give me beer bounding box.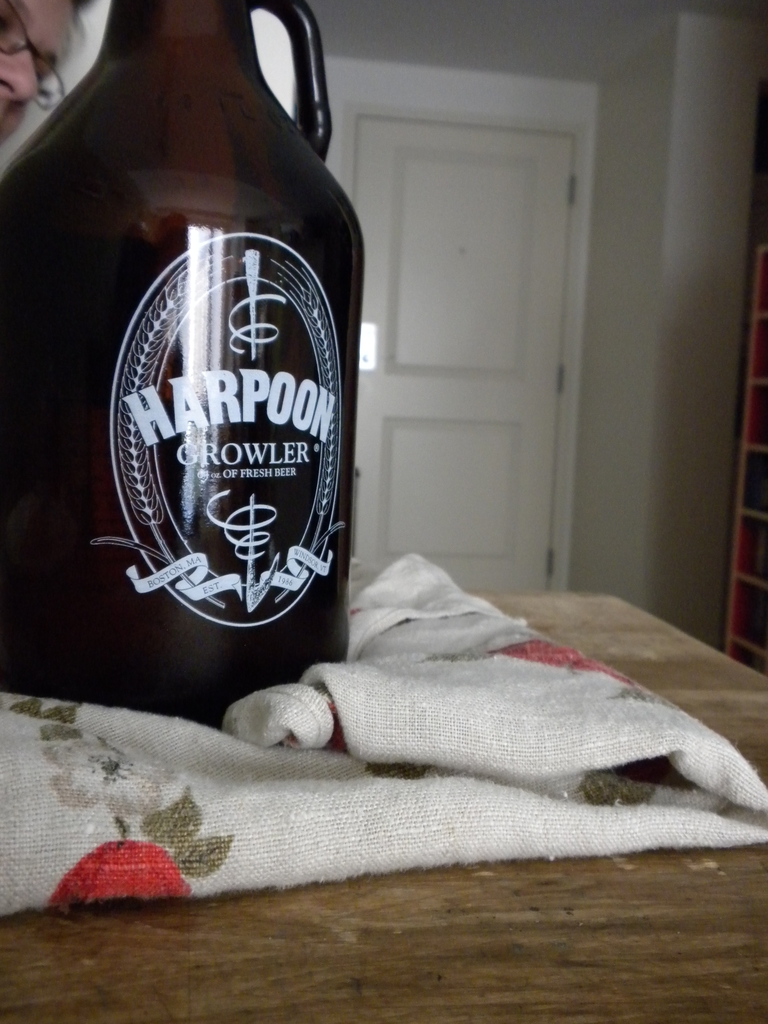
<bbox>0, 0, 364, 733</bbox>.
